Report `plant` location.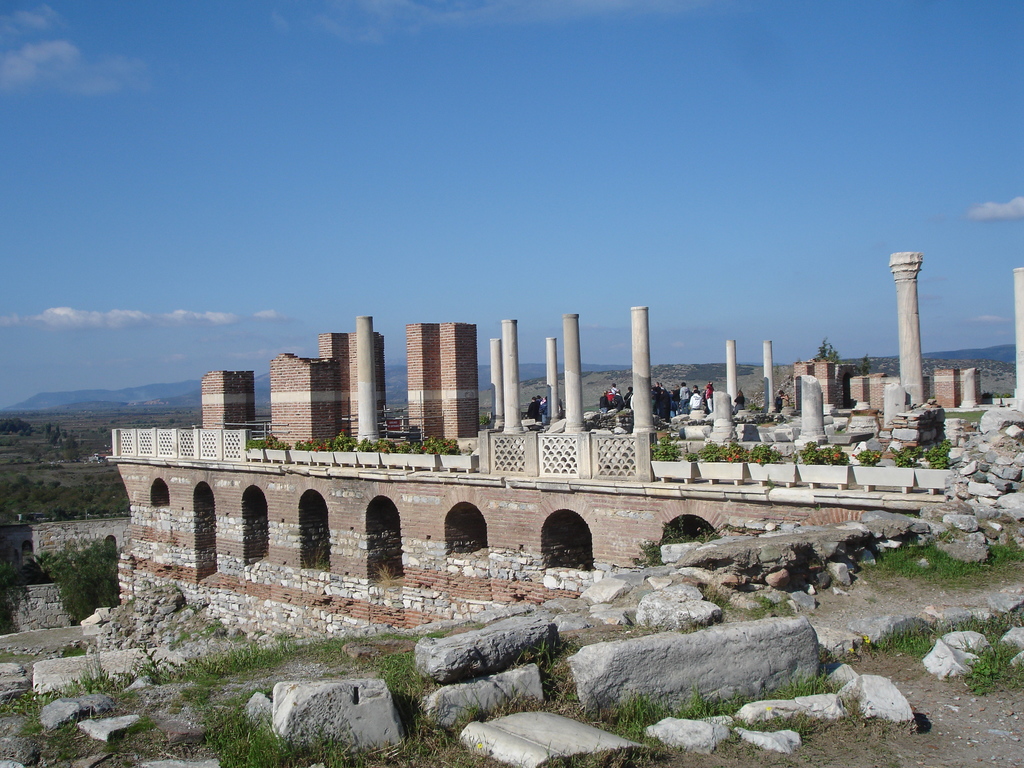
Report: Rect(695, 436, 726, 463).
